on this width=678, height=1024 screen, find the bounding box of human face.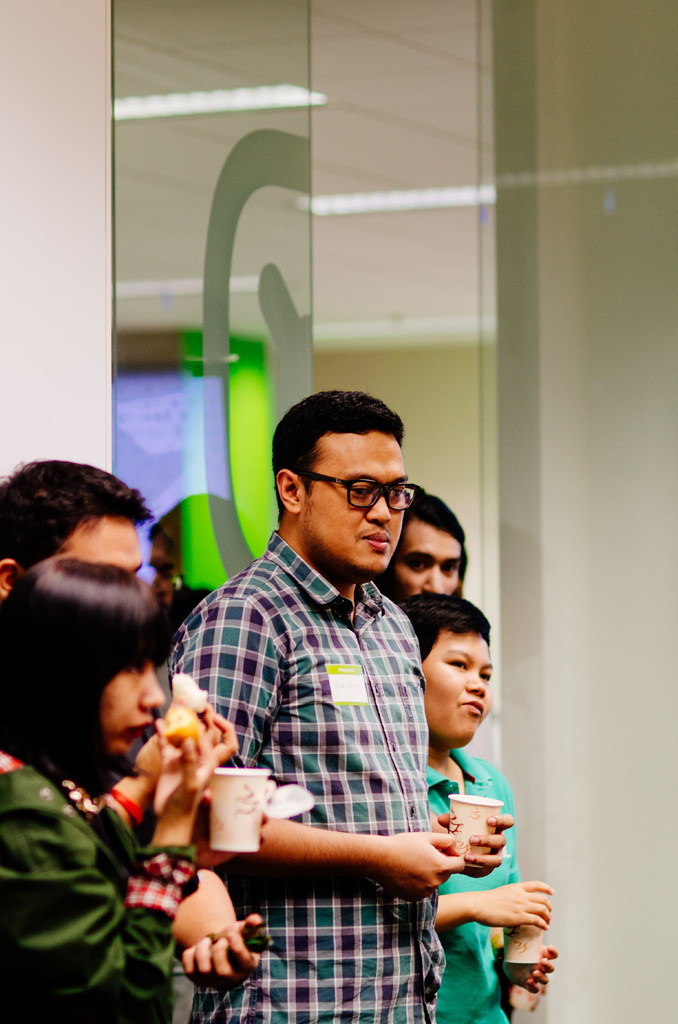
Bounding box: [left=424, top=636, right=498, bottom=745].
